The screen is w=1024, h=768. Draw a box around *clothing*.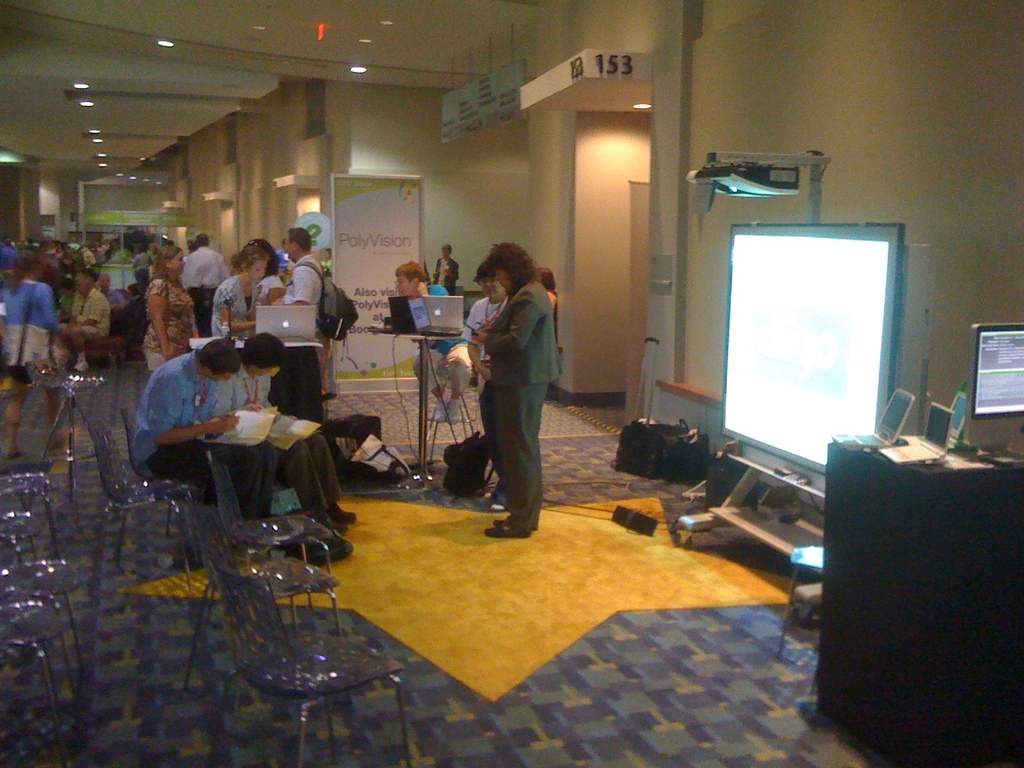
(0,248,22,288).
